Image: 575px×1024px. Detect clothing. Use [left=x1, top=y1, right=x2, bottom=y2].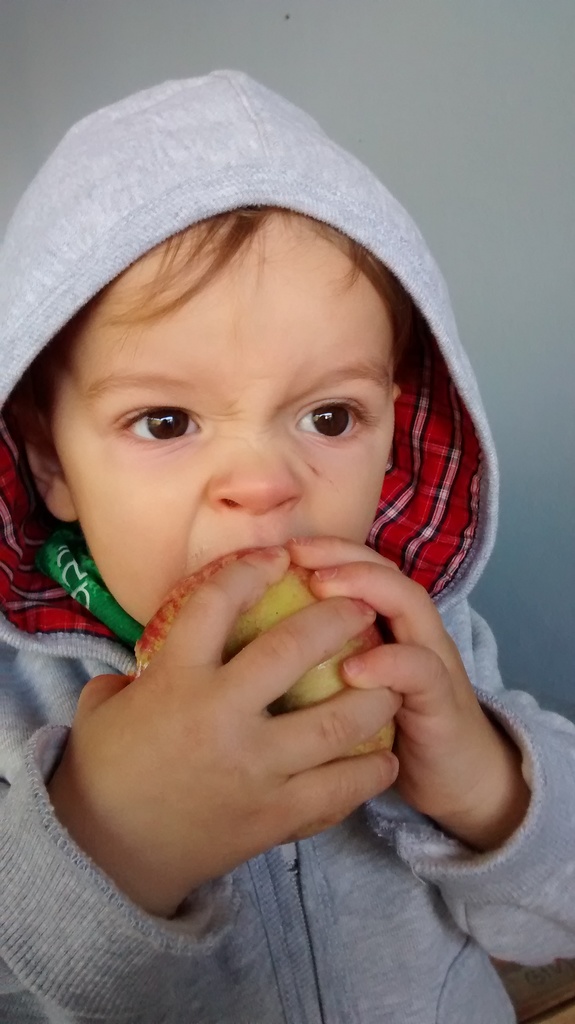
[left=0, top=74, right=574, bottom=1023].
